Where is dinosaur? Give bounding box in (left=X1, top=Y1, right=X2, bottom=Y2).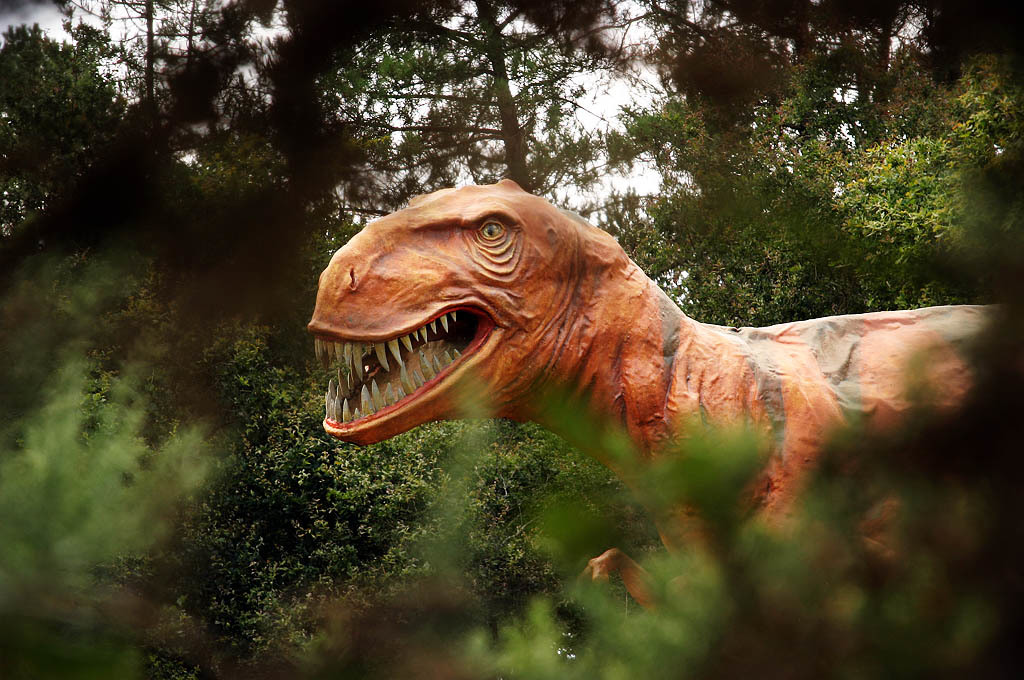
(left=305, top=176, right=1023, bottom=675).
